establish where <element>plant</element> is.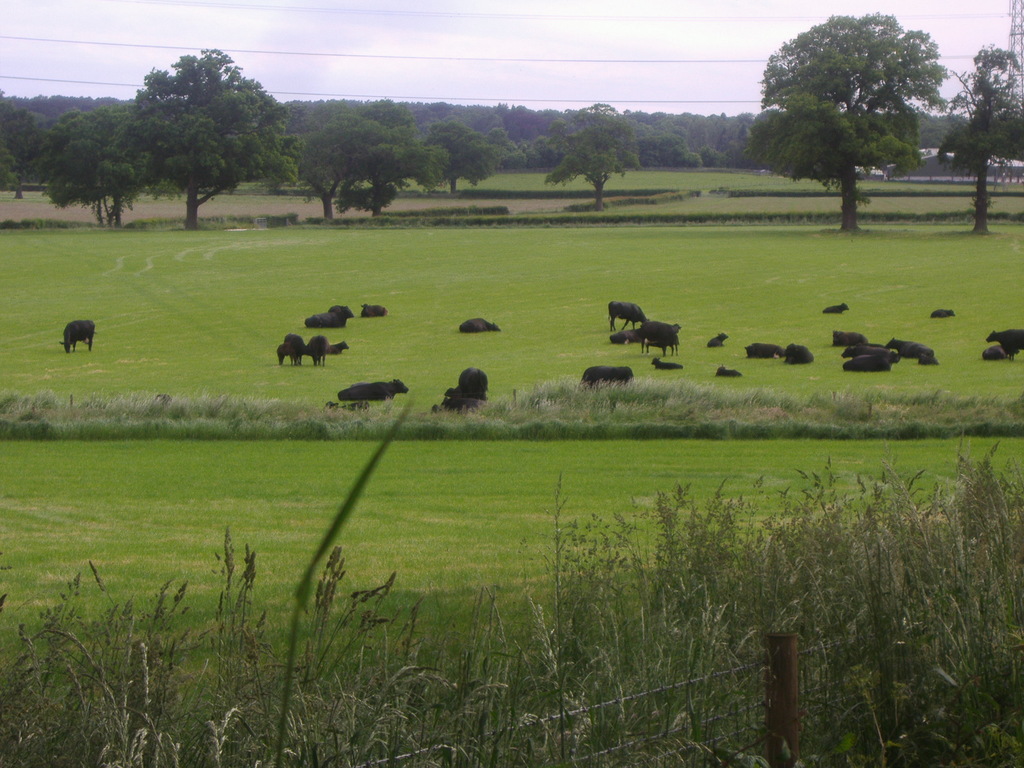
Established at Rect(269, 388, 430, 765).
